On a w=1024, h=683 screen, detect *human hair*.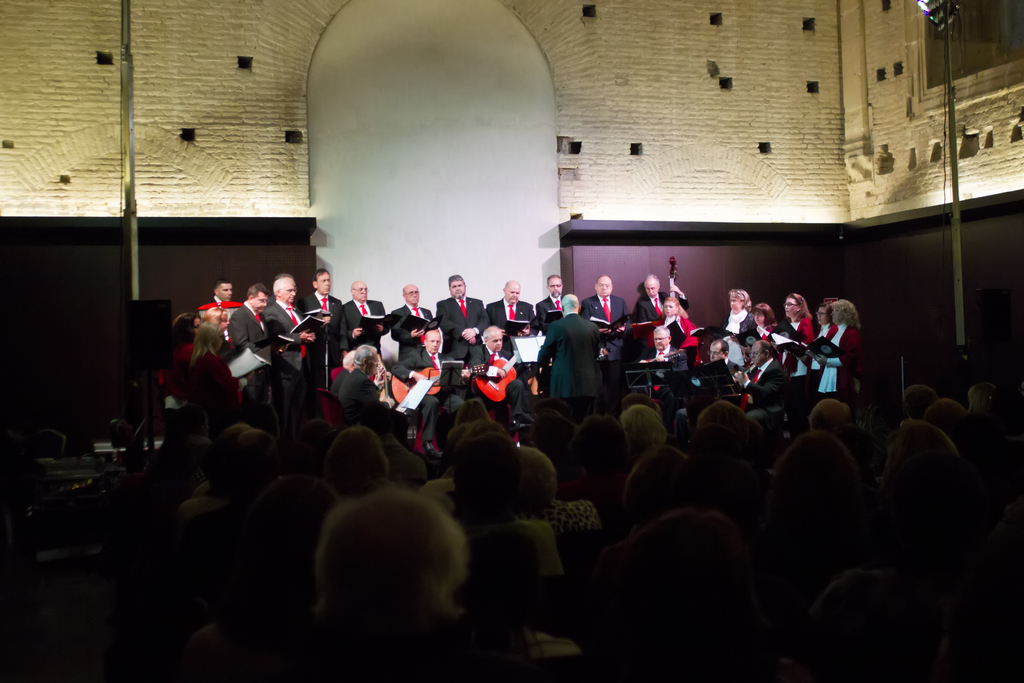
(727, 288, 752, 313).
